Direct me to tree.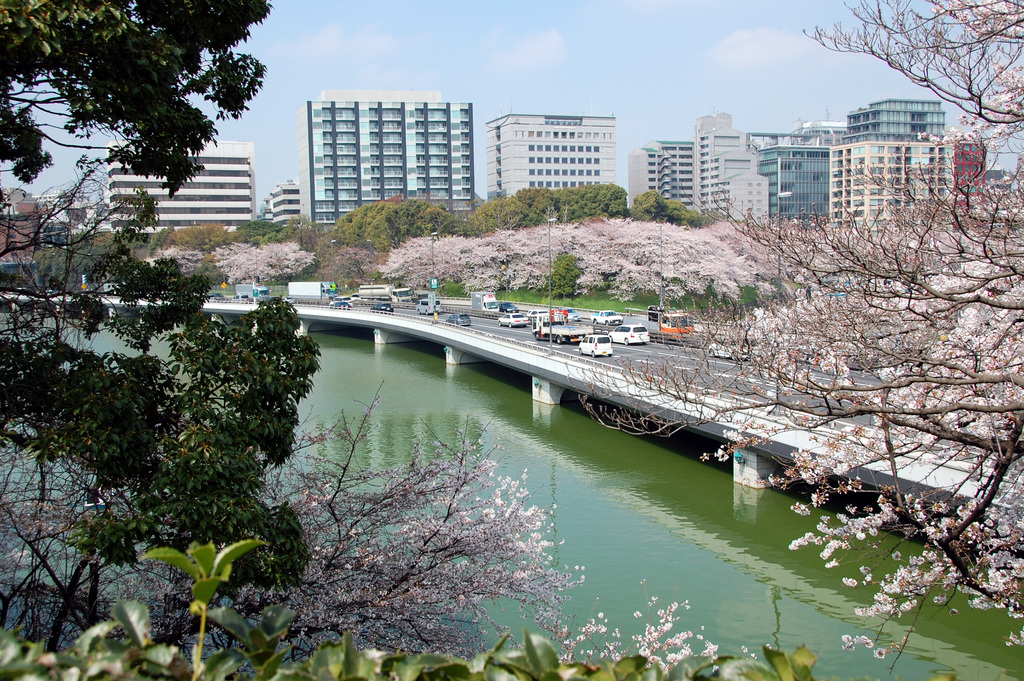
Direction: {"left": 148, "top": 245, "right": 205, "bottom": 277}.
